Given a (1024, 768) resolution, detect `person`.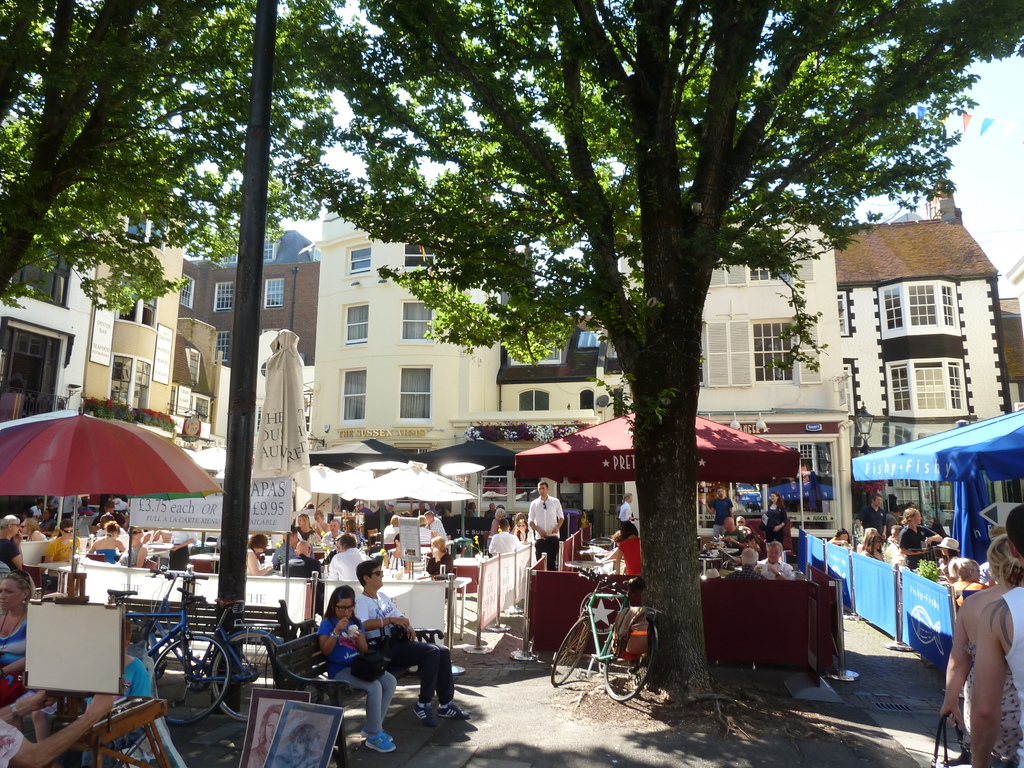
bbox=(528, 479, 565, 572).
